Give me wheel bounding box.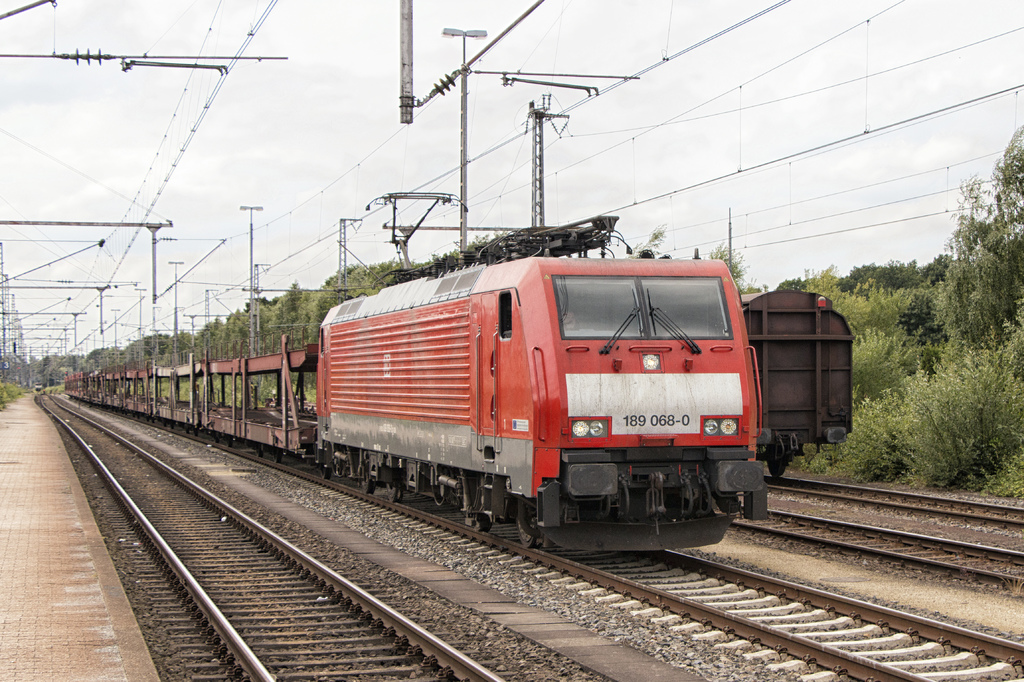
(275, 449, 281, 463).
